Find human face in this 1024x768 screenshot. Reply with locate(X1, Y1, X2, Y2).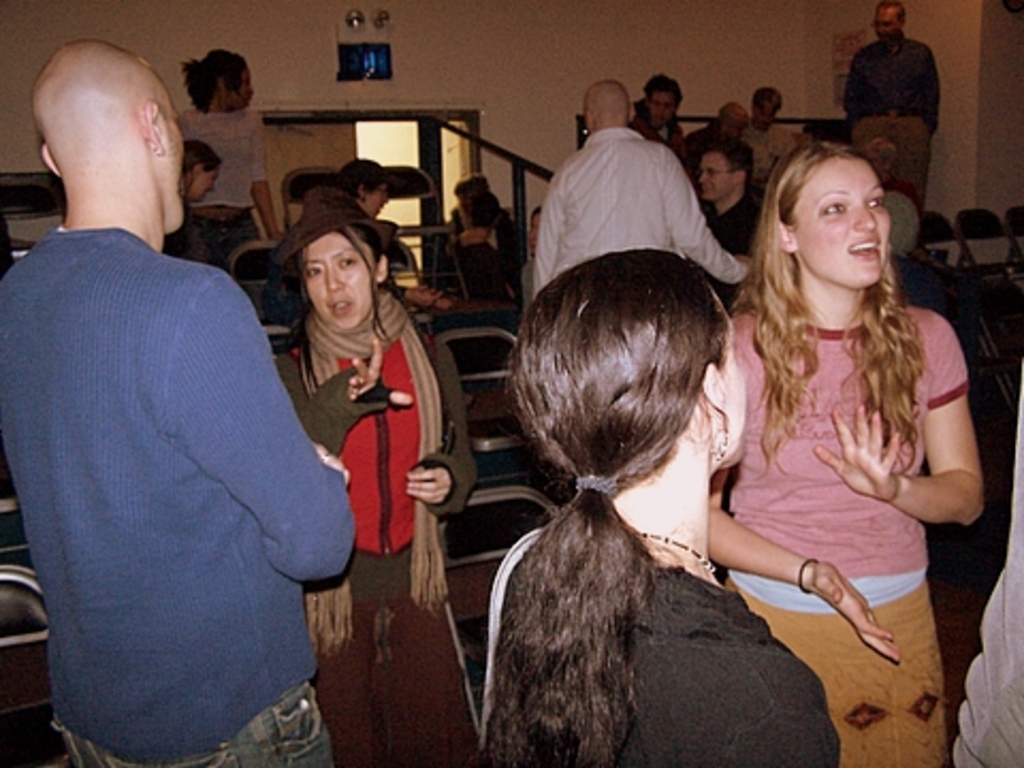
locate(698, 151, 730, 198).
